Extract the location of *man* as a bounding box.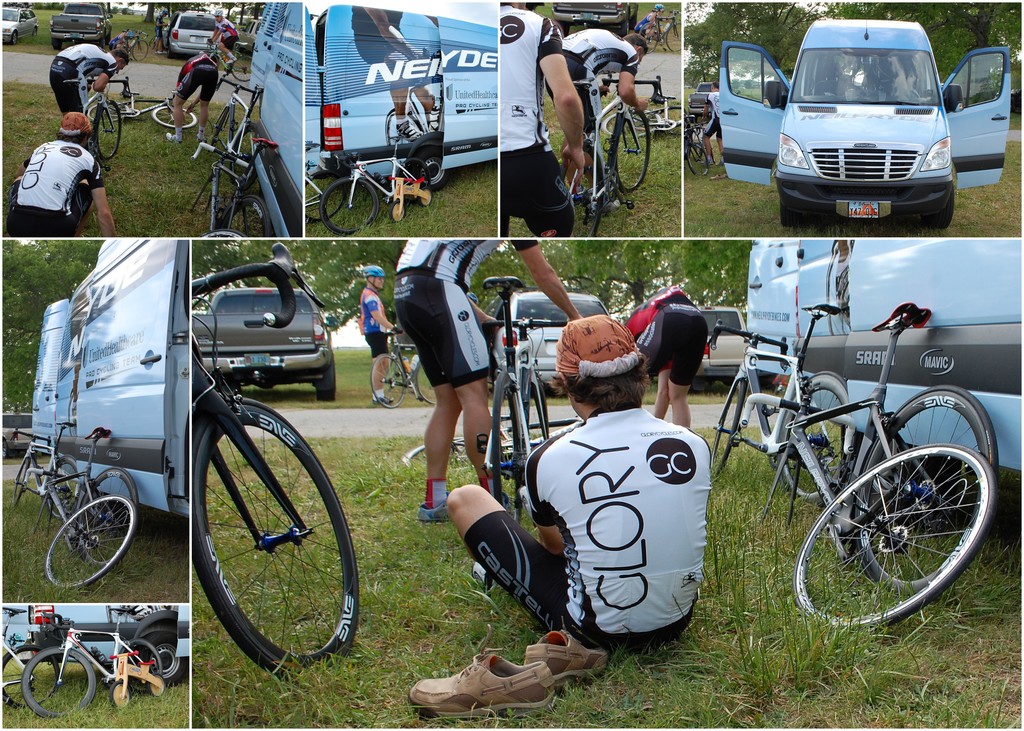
[left=391, top=242, right=586, bottom=520].
